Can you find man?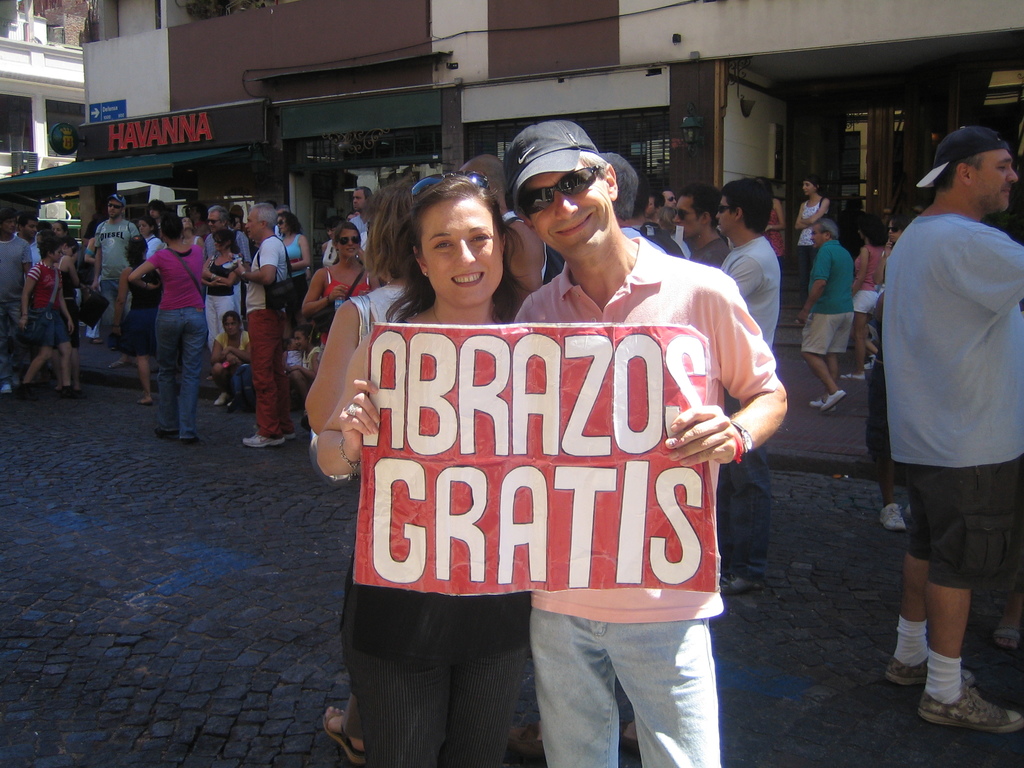
Yes, bounding box: [660,186,680,209].
